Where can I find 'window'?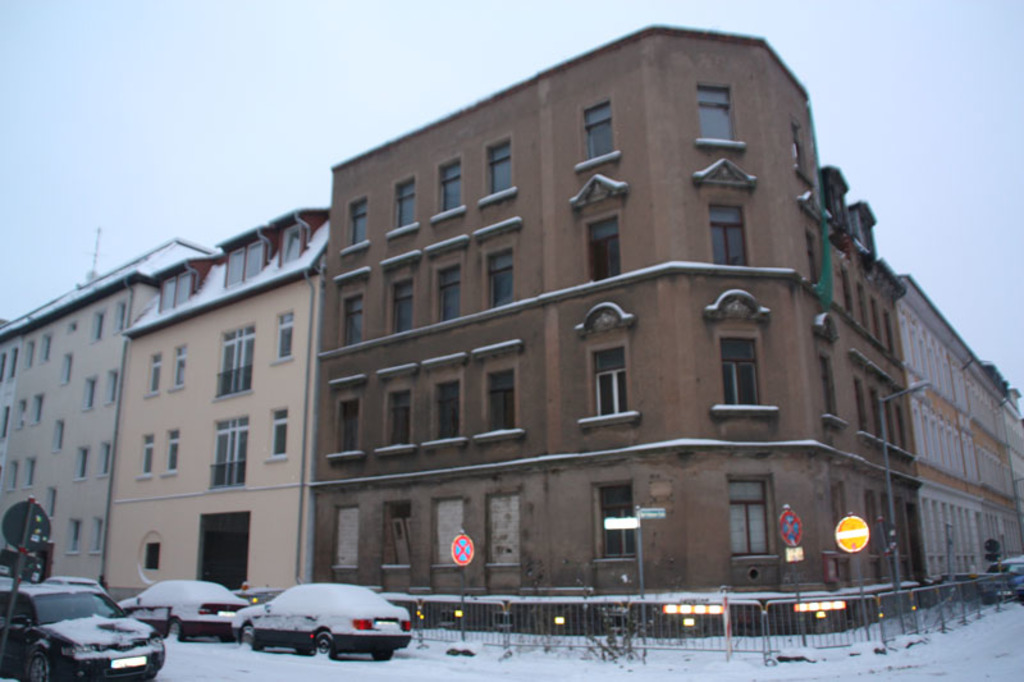
You can find it at 8 344 22 381.
